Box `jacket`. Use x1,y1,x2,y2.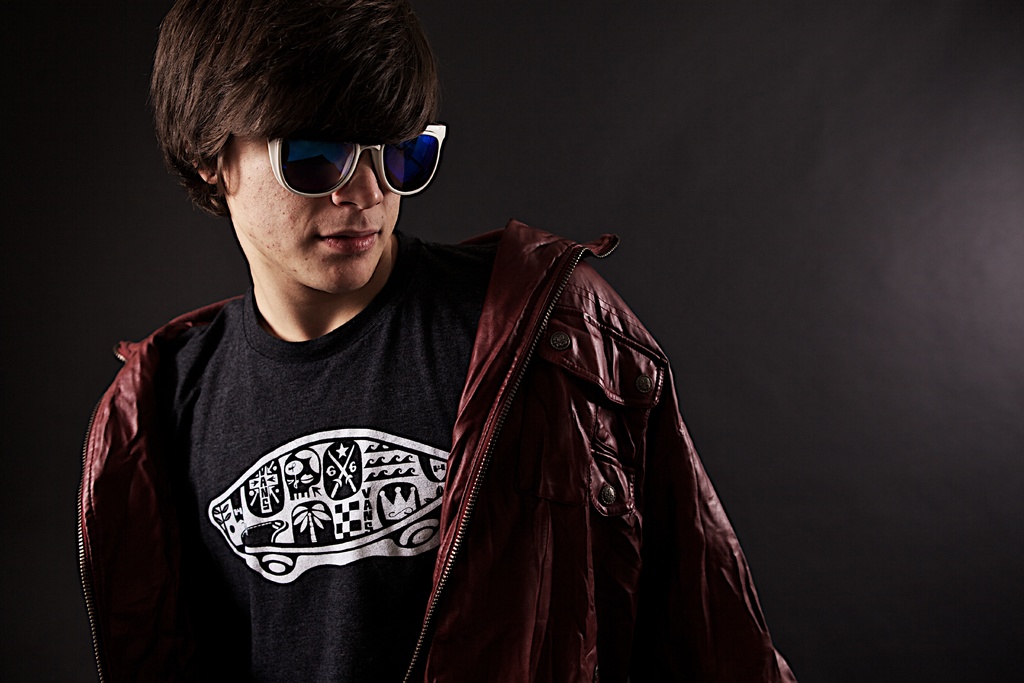
65,228,799,682.
